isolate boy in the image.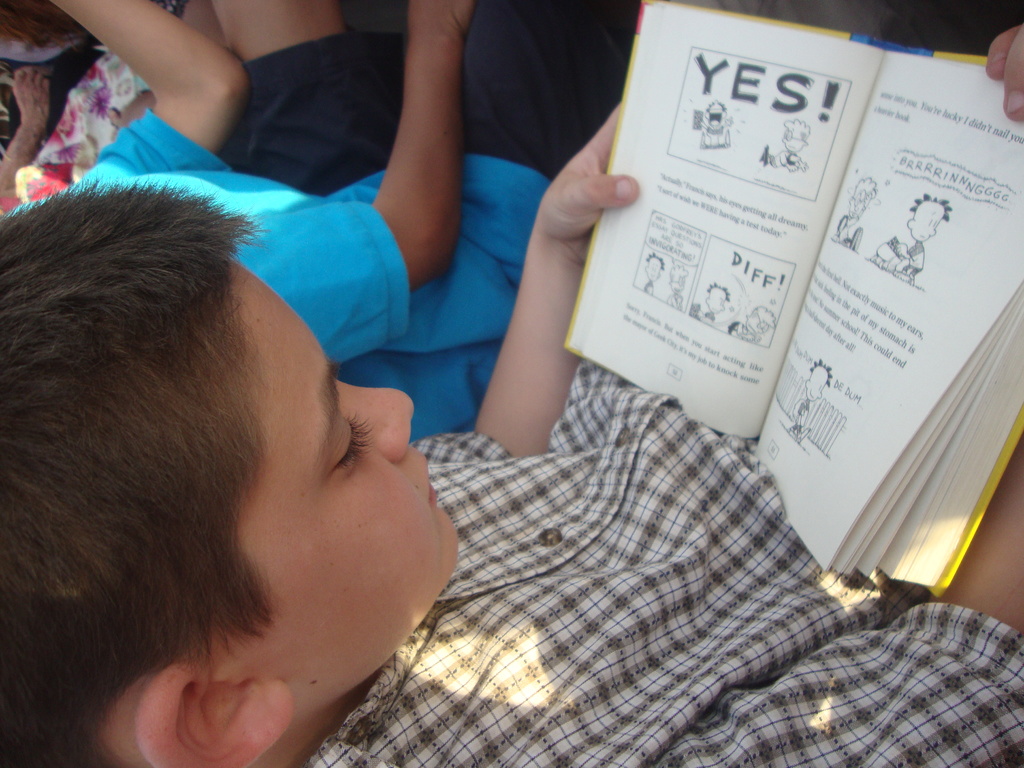
Isolated region: (785,360,833,442).
